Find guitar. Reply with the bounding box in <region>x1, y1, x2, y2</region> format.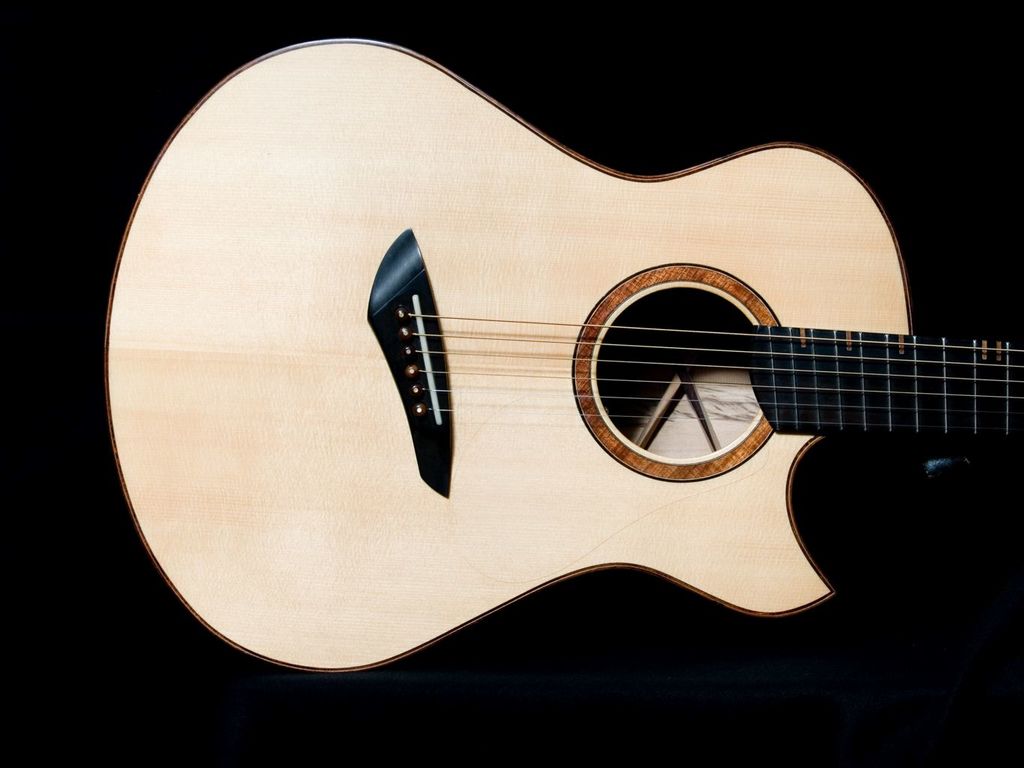
<region>131, 49, 1023, 653</region>.
